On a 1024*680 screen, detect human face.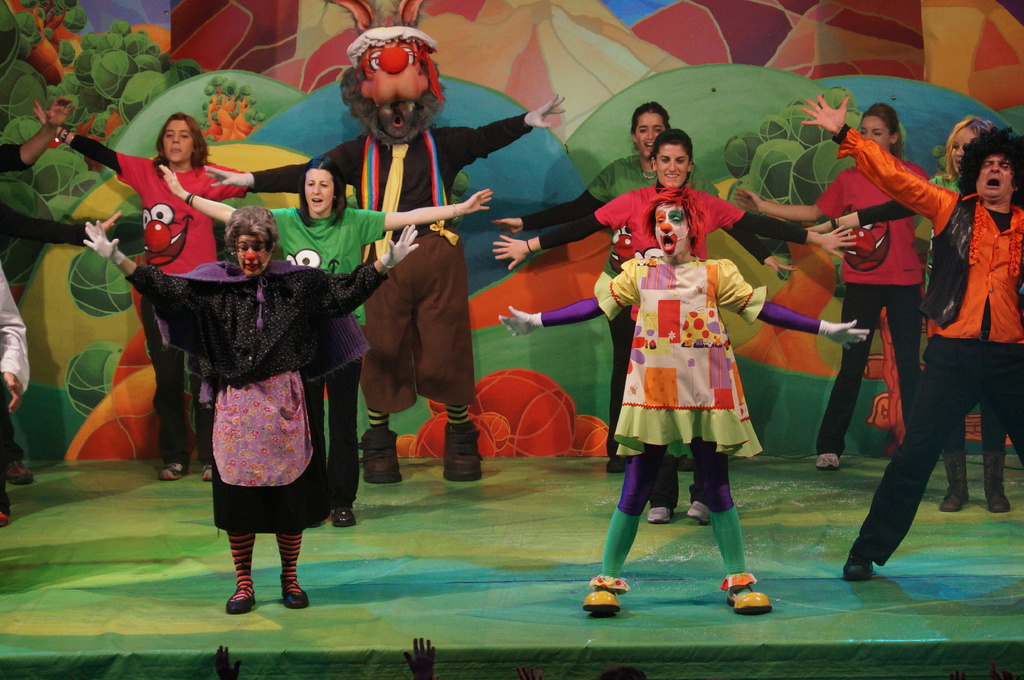
crop(635, 118, 665, 159).
